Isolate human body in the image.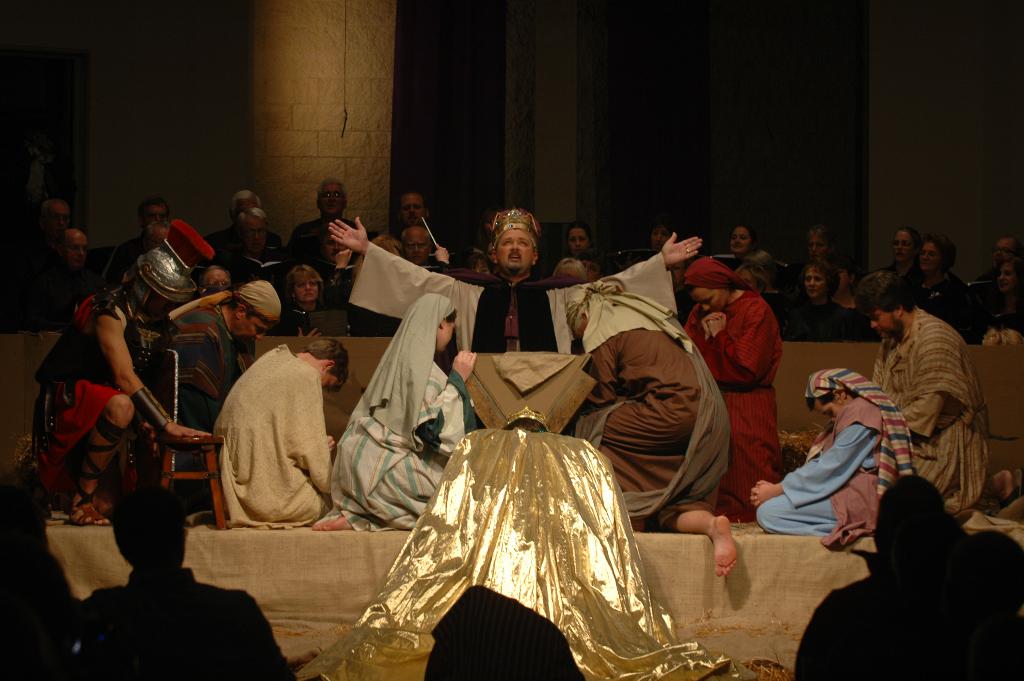
Isolated region: crop(218, 325, 345, 541).
